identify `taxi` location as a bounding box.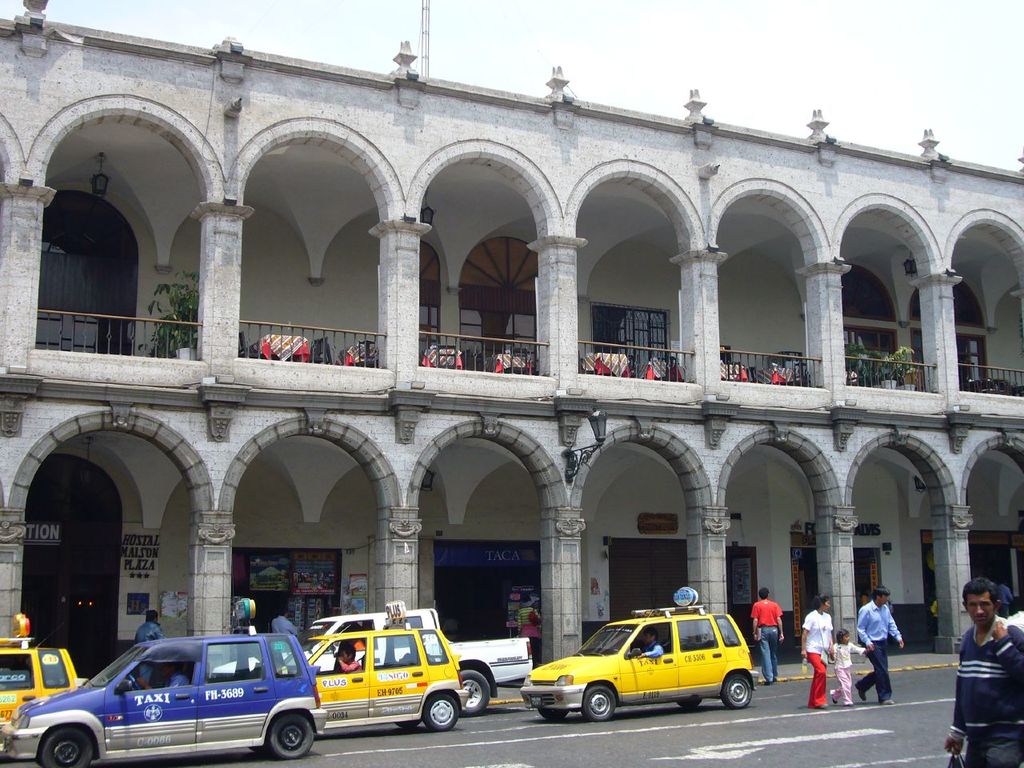
{"left": 517, "top": 585, "right": 754, "bottom": 719}.
